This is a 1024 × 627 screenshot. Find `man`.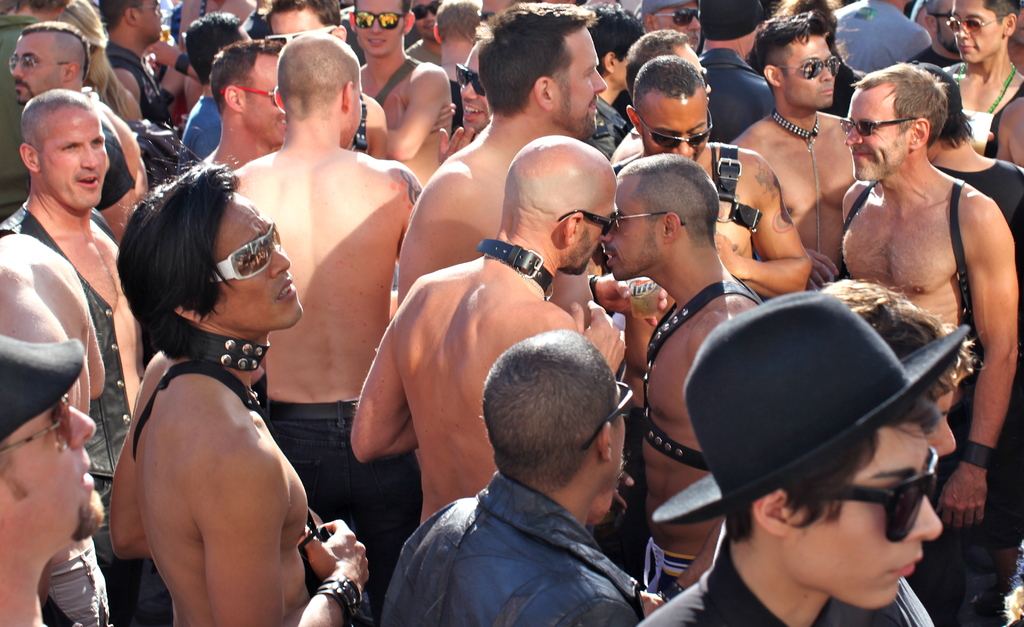
Bounding box: pyautogui.locateOnScreen(705, 0, 789, 145).
